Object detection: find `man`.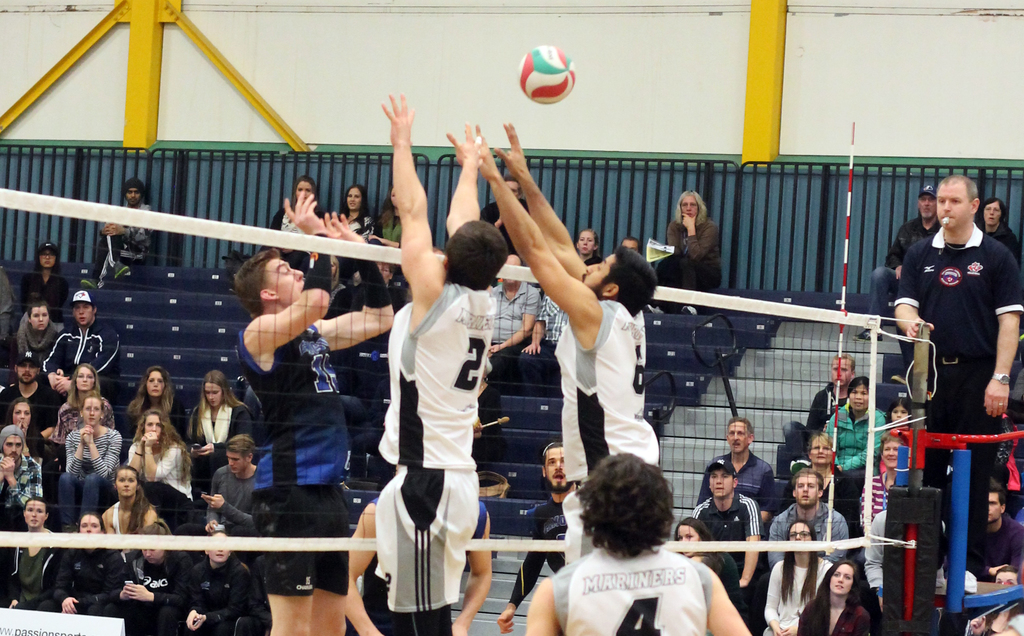
692,415,778,519.
